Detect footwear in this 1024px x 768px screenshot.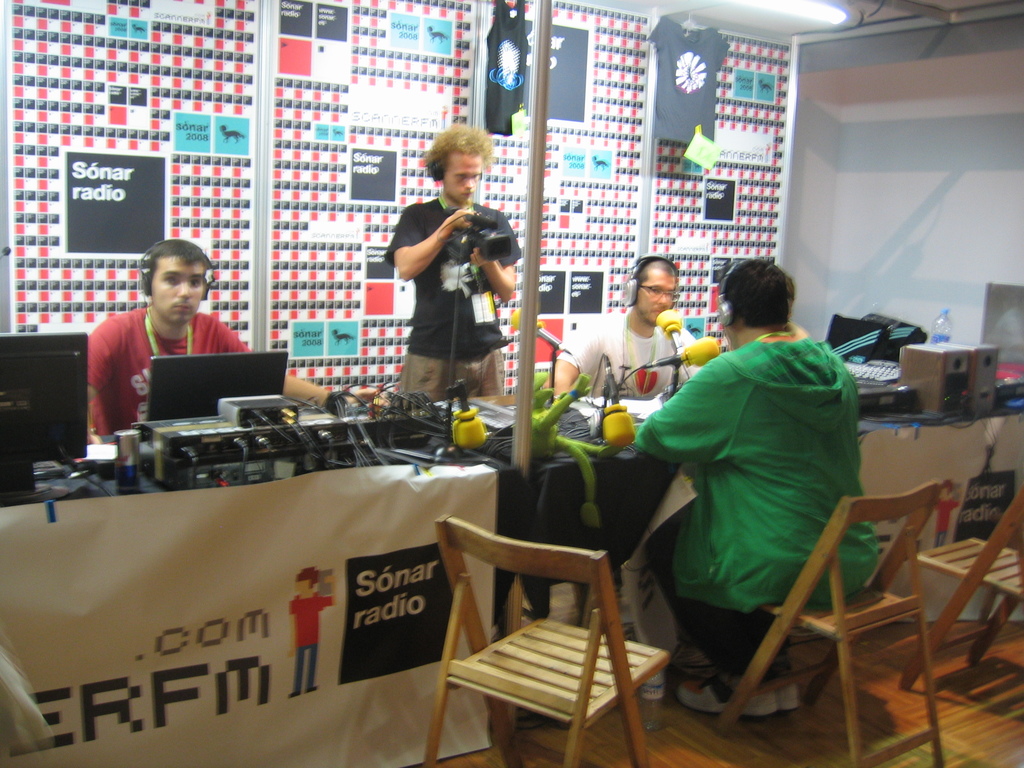
Detection: select_region(776, 683, 801, 717).
